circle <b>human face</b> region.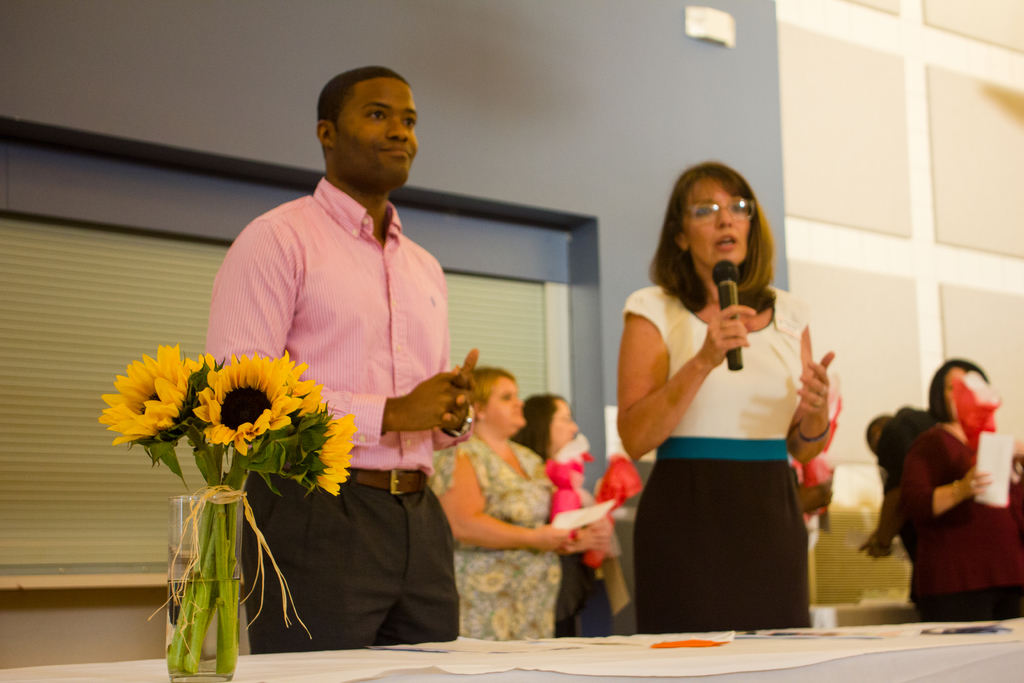
Region: (335,81,414,178).
